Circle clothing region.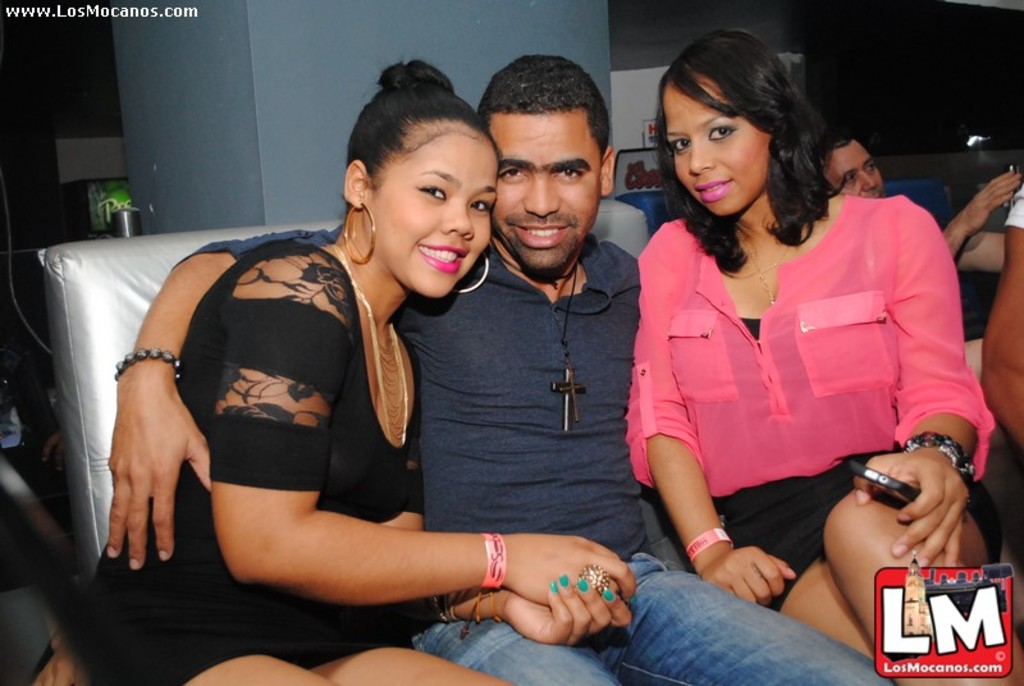
Region: BBox(411, 546, 914, 685).
